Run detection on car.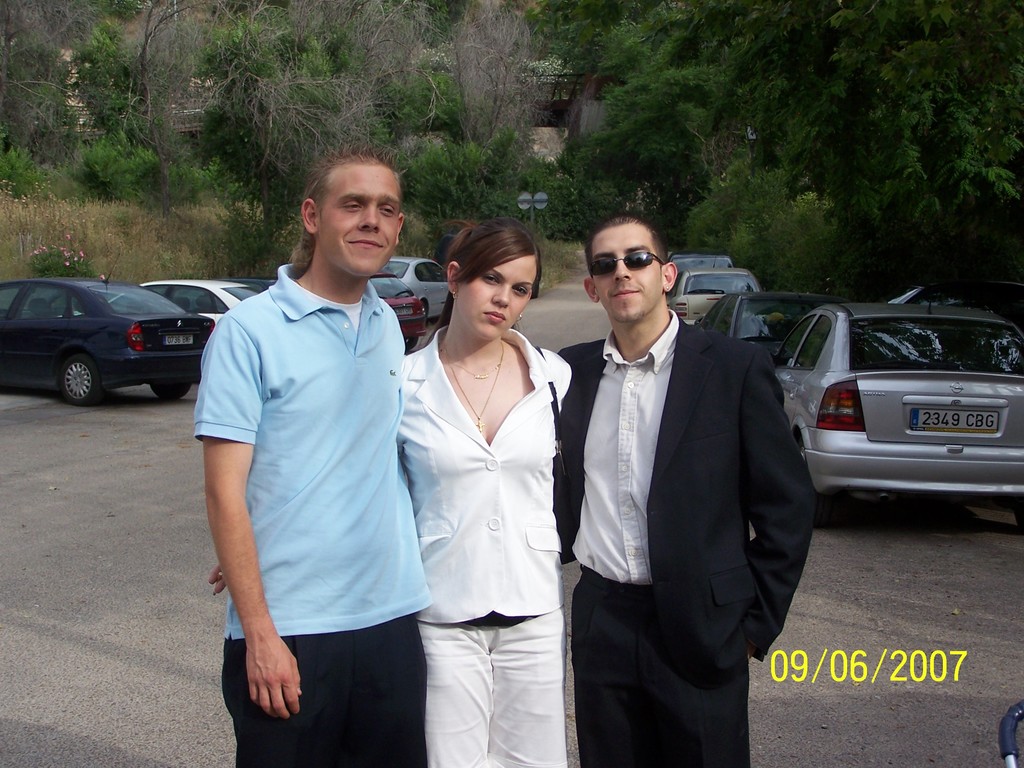
Result: <region>881, 284, 1023, 326</region>.
